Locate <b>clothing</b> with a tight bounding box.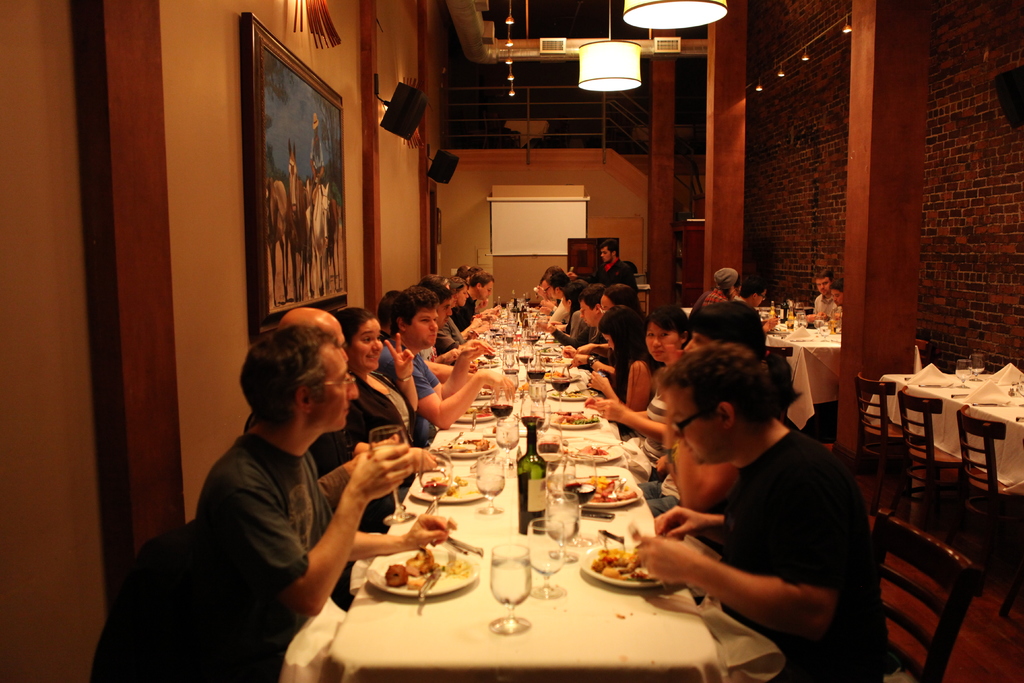
region(707, 427, 897, 682).
